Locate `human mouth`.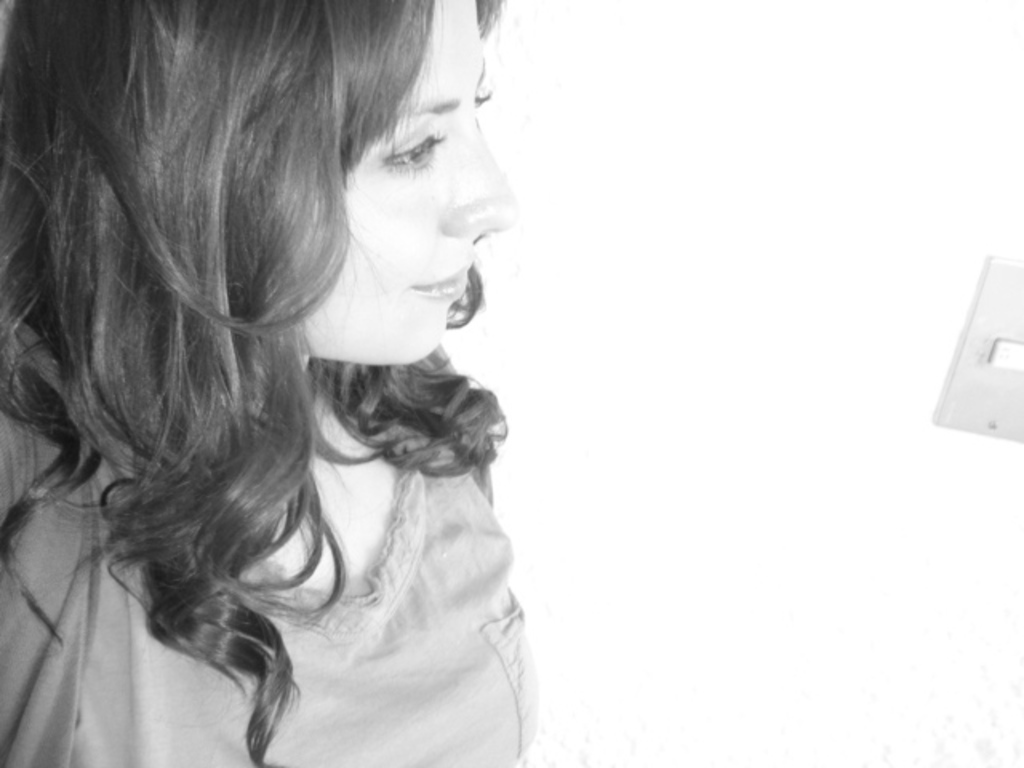
Bounding box: (413, 246, 483, 309).
